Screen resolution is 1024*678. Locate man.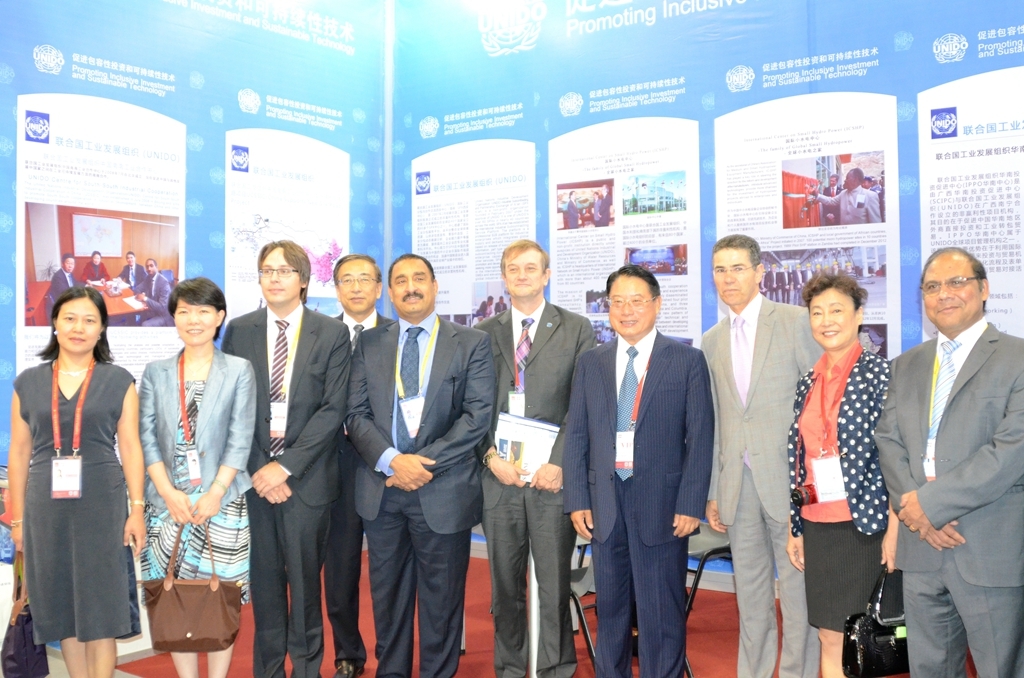
{"x1": 337, "y1": 251, "x2": 494, "y2": 677}.
